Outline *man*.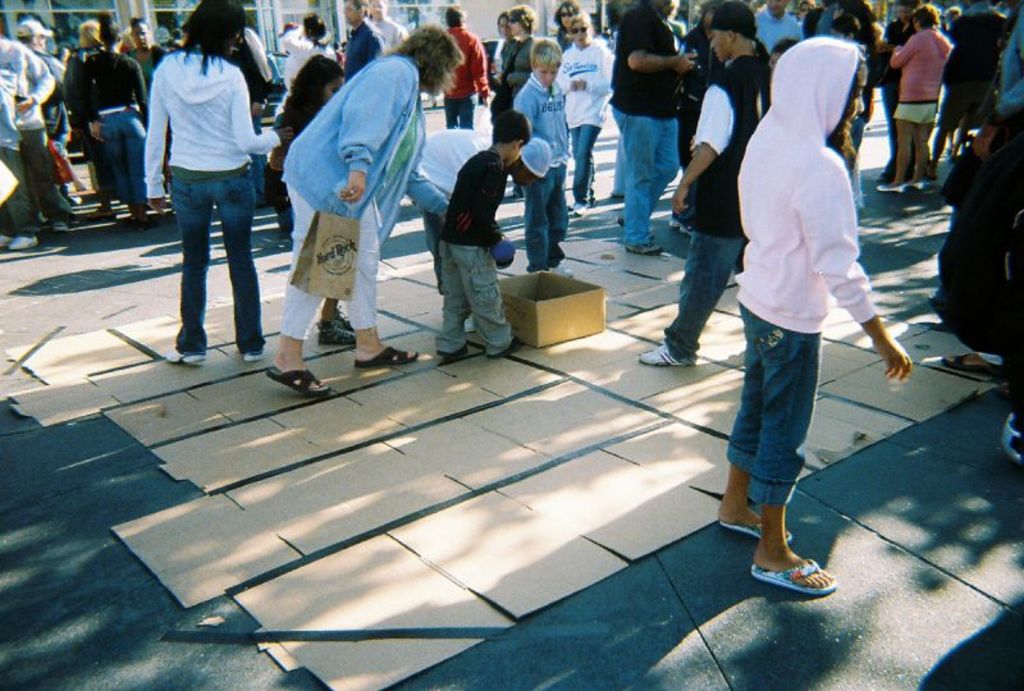
Outline: crop(913, 0, 1012, 177).
